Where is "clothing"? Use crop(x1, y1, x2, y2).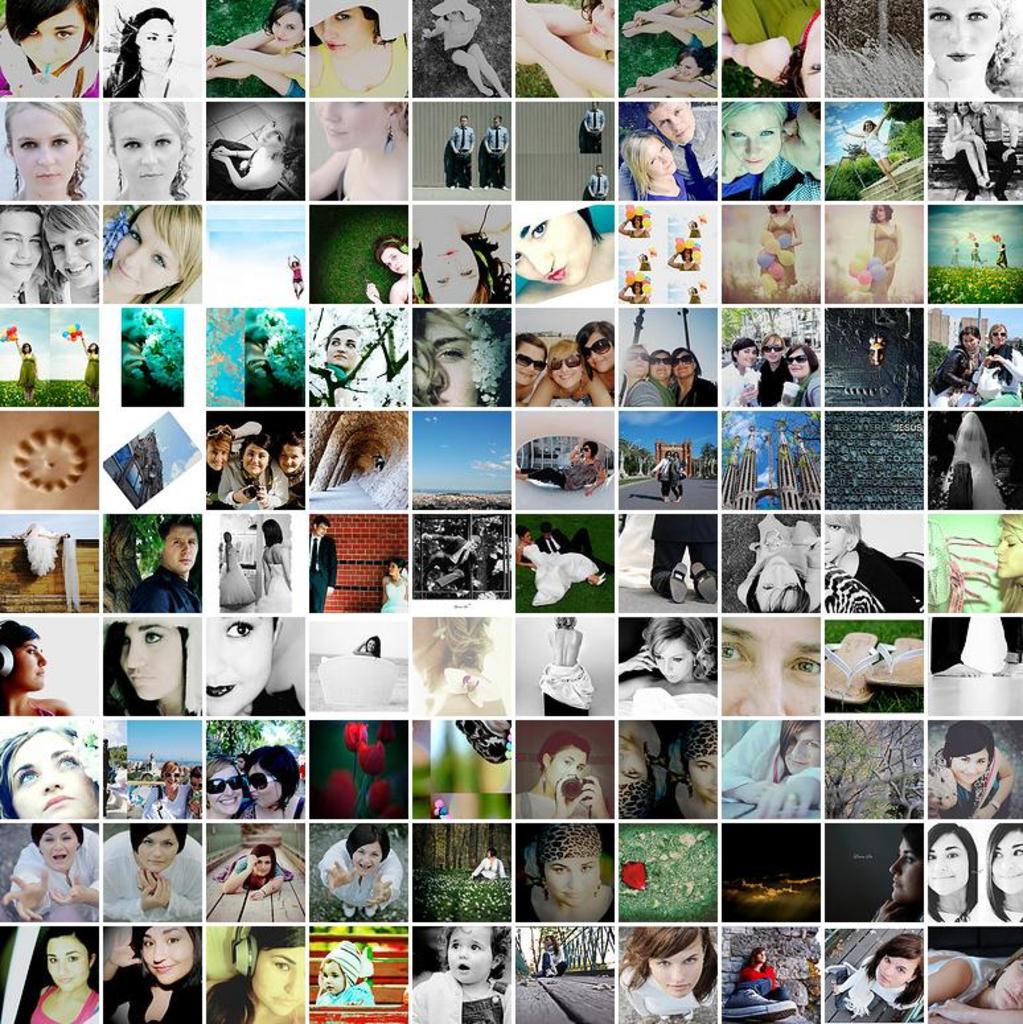
crop(432, 0, 472, 59).
